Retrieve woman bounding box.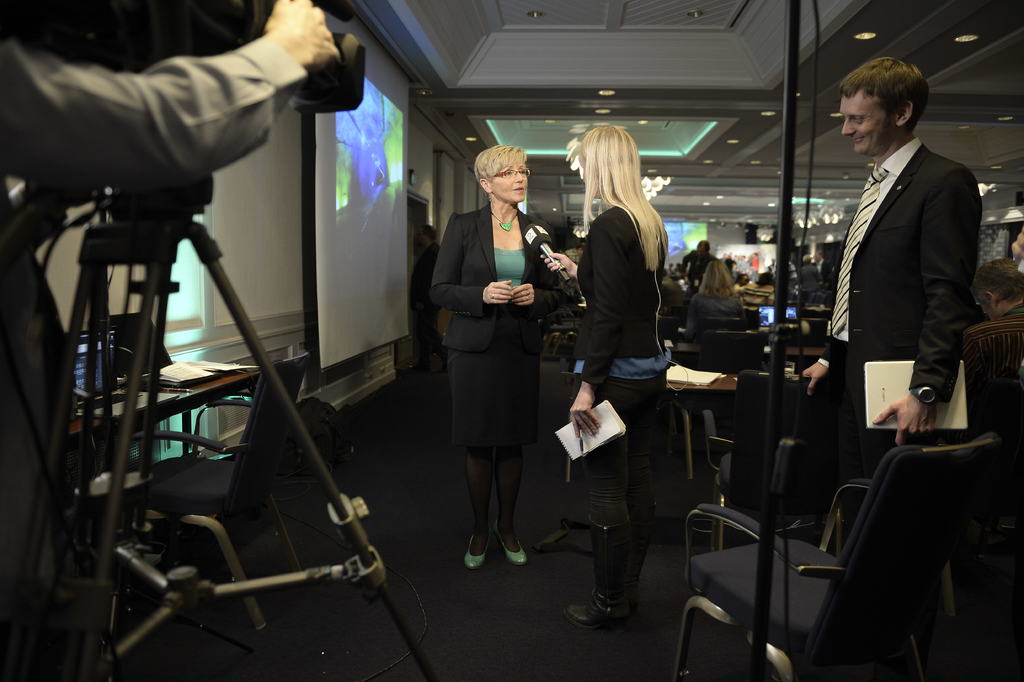
Bounding box: bbox(687, 251, 751, 320).
